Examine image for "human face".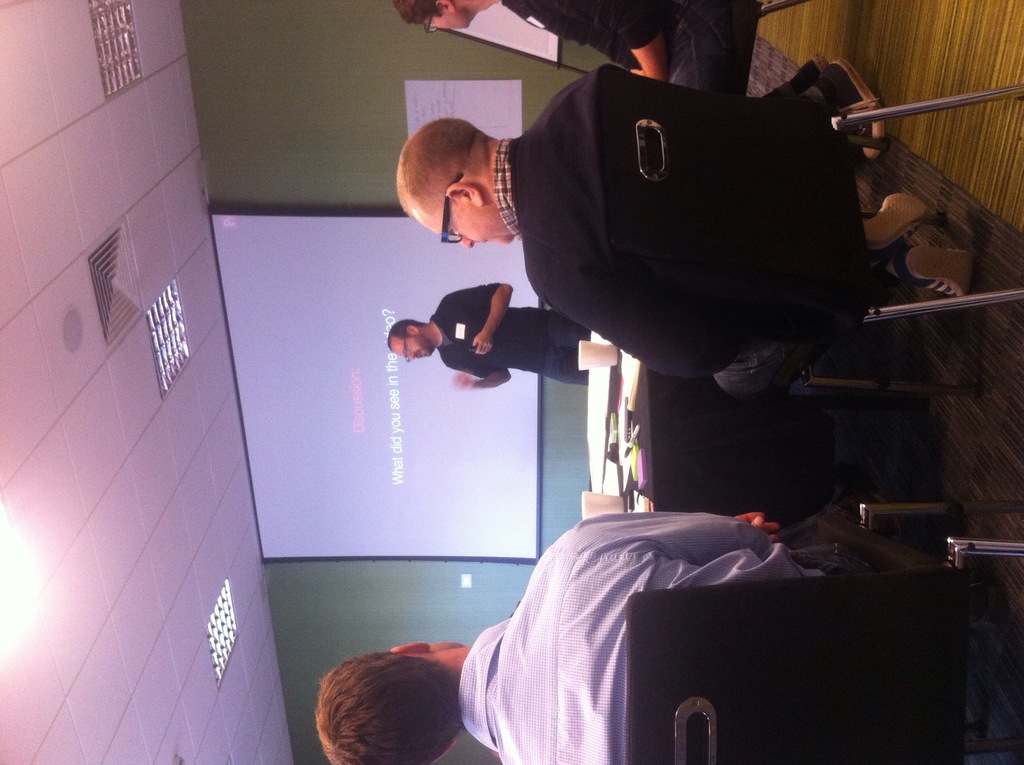
Examination result: {"left": 388, "top": 336, "right": 432, "bottom": 360}.
